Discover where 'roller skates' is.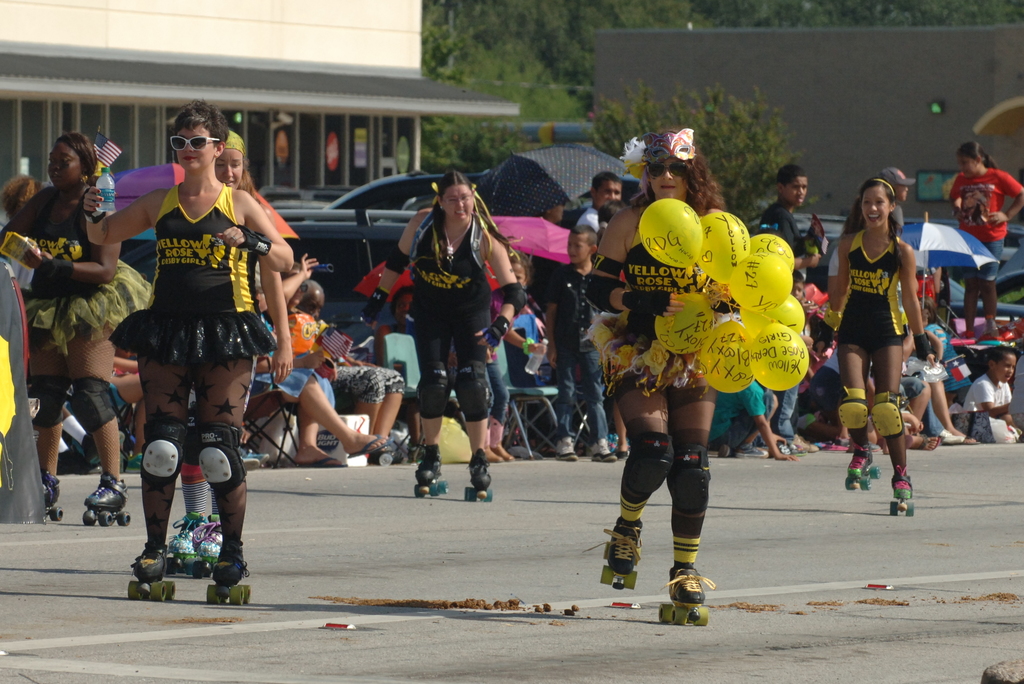
Discovered at x1=81 y1=469 x2=132 y2=526.
